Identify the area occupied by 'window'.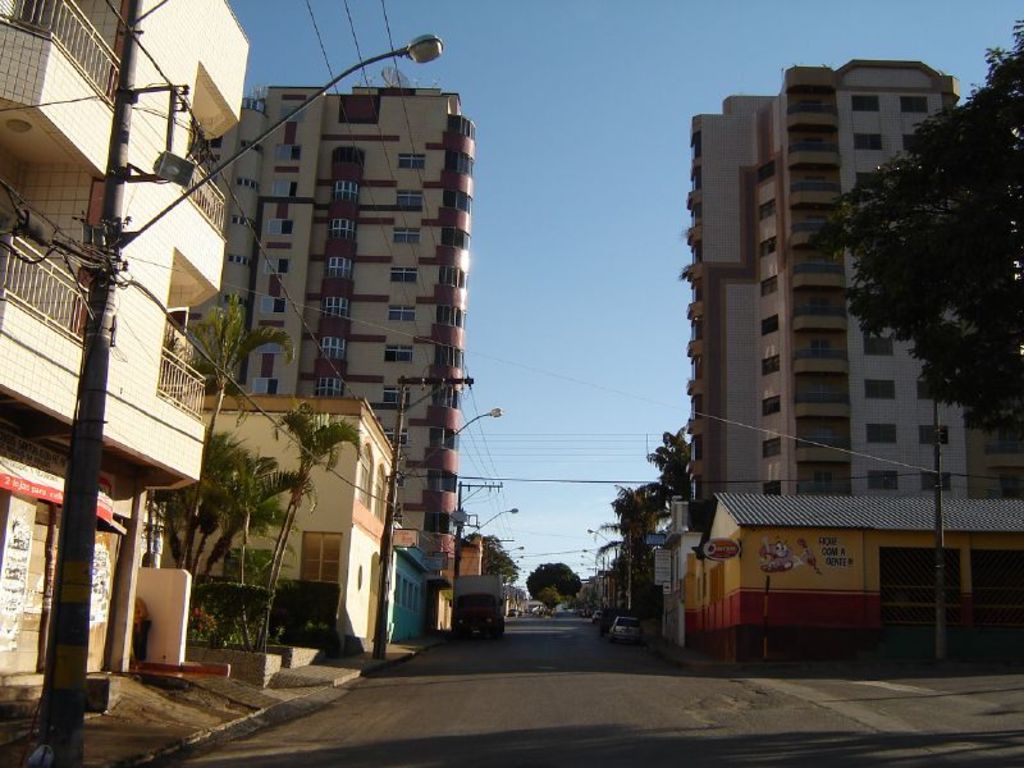
Area: BBox(864, 465, 905, 490).
